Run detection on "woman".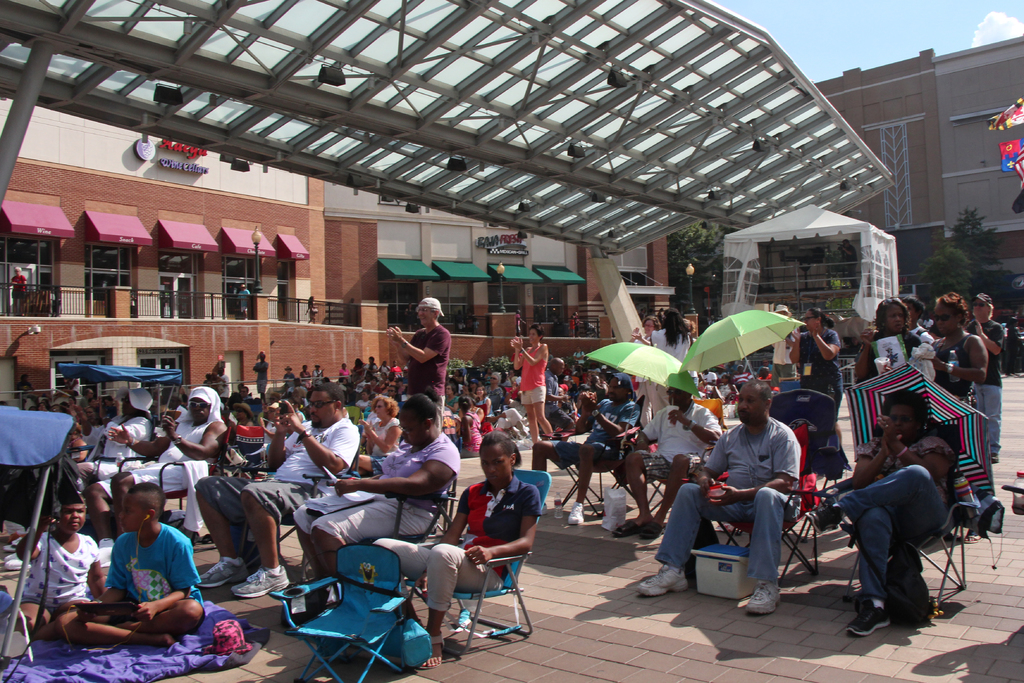
Result: region(559, 365, 618, 431).
